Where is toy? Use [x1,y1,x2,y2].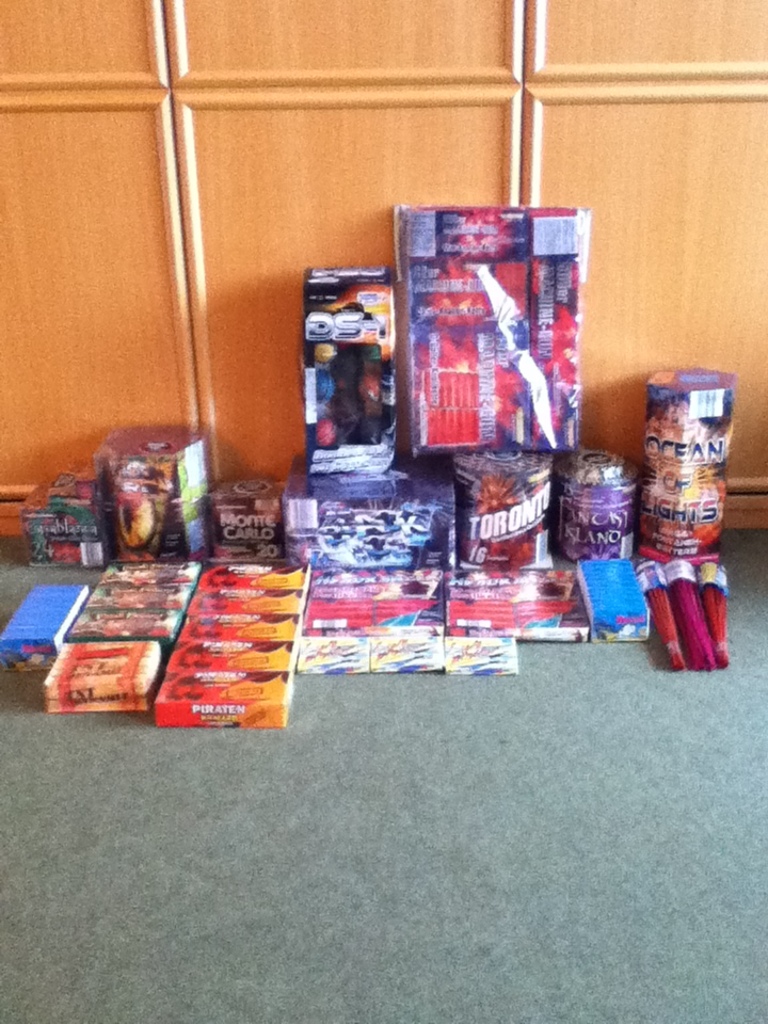
[431,442,565,576].
